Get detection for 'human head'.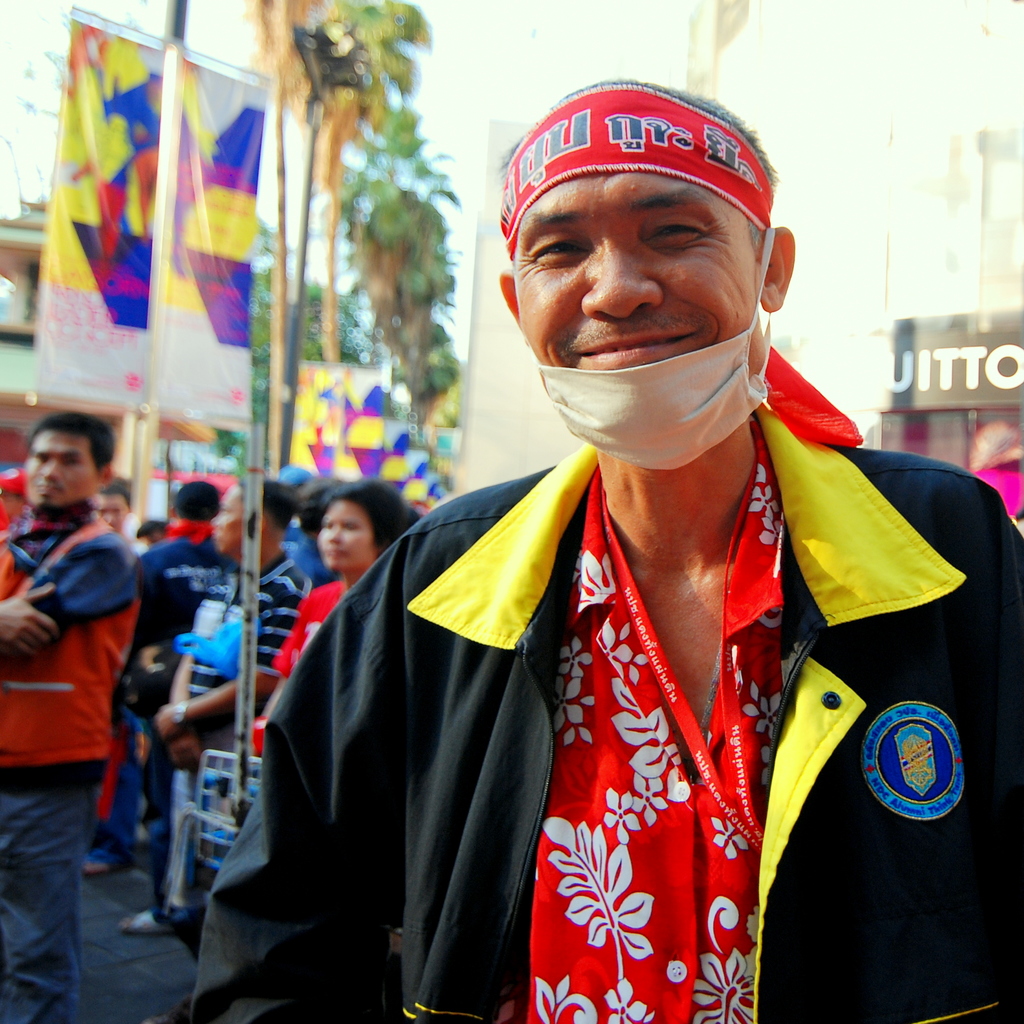
Detection: BBox(94, 488, 131, 533).
